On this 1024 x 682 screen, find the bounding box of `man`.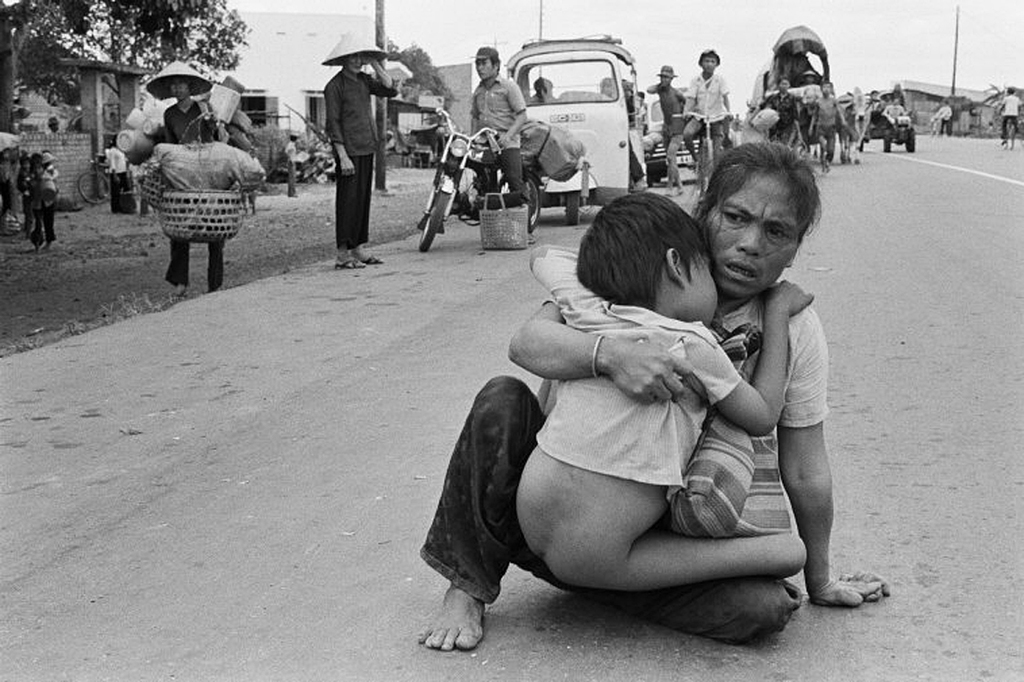
Bounding box: [678, 46, 730, 175].
